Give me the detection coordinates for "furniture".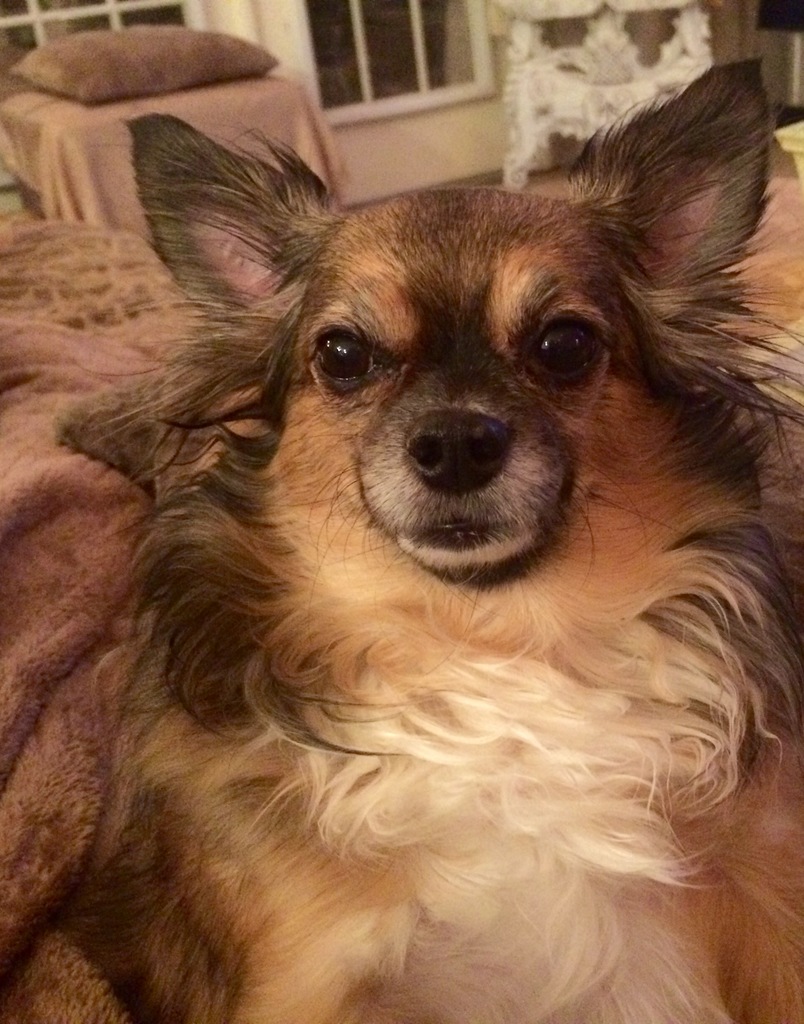
[497, 0, 720, 199].
